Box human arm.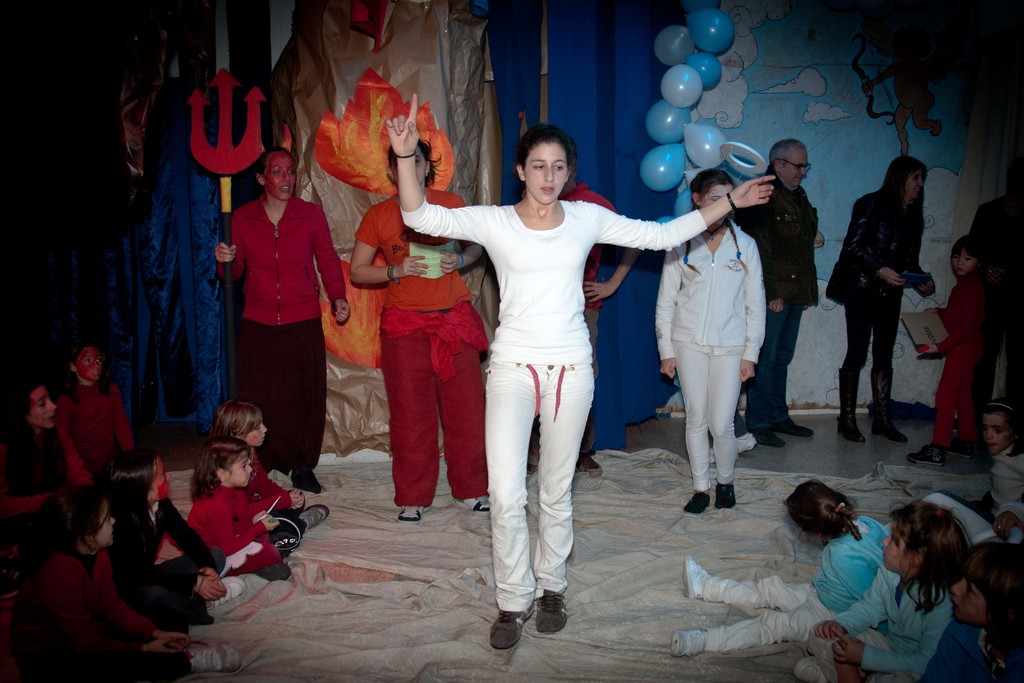
<box>212,215,245,282</box>.
